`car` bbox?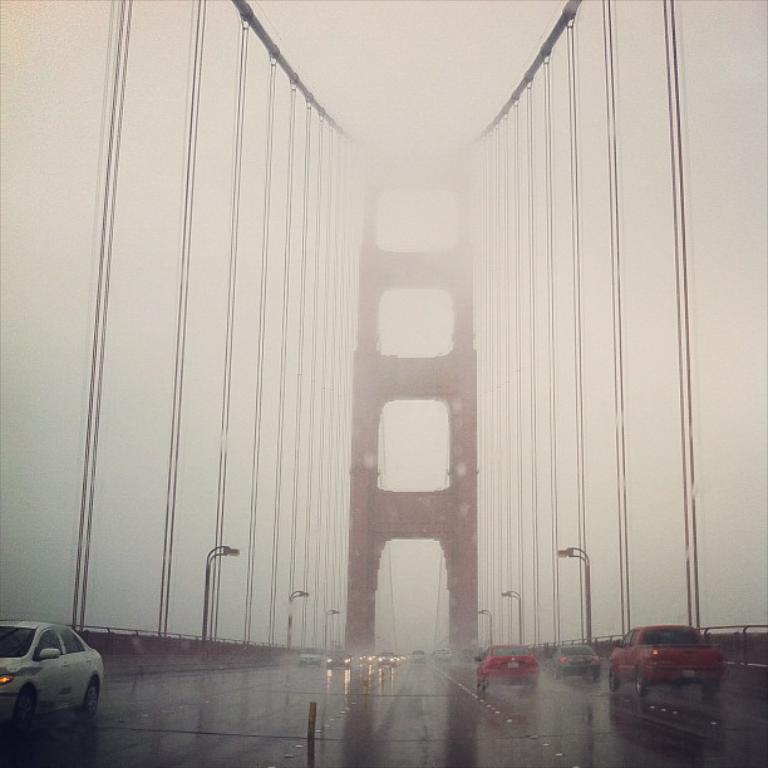
pyautogui.locateOnScreen(0, 620, 102, 735)
